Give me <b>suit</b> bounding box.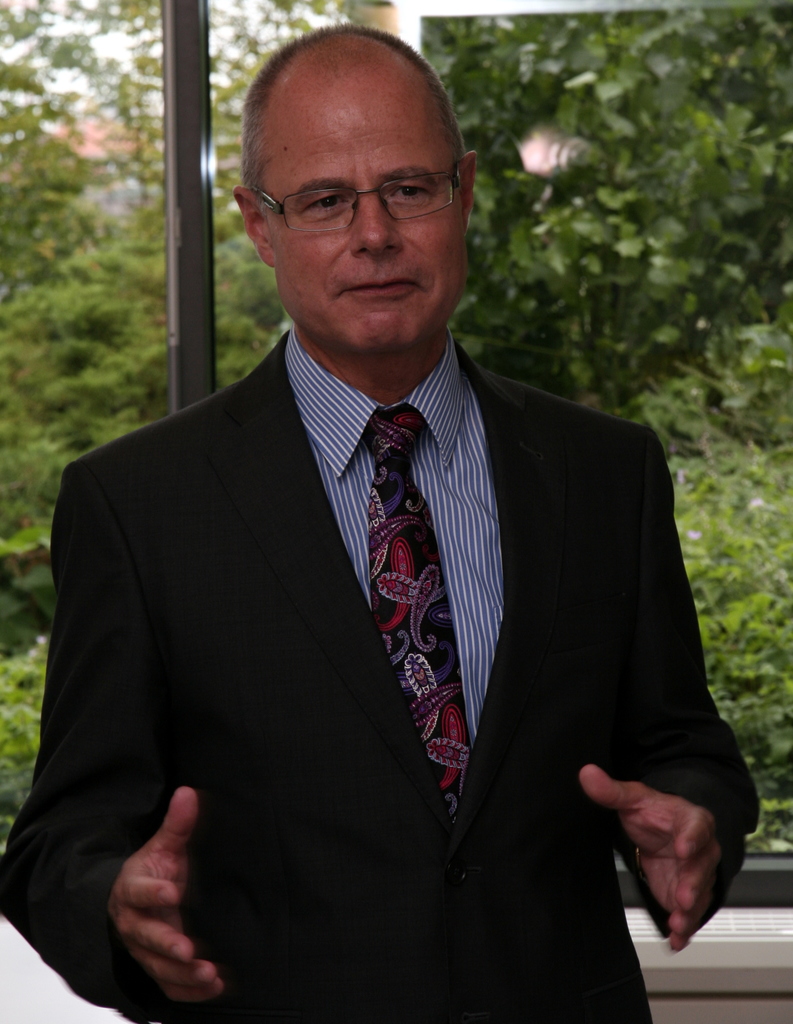
<region>0, 323, 762, 1023</region>.
